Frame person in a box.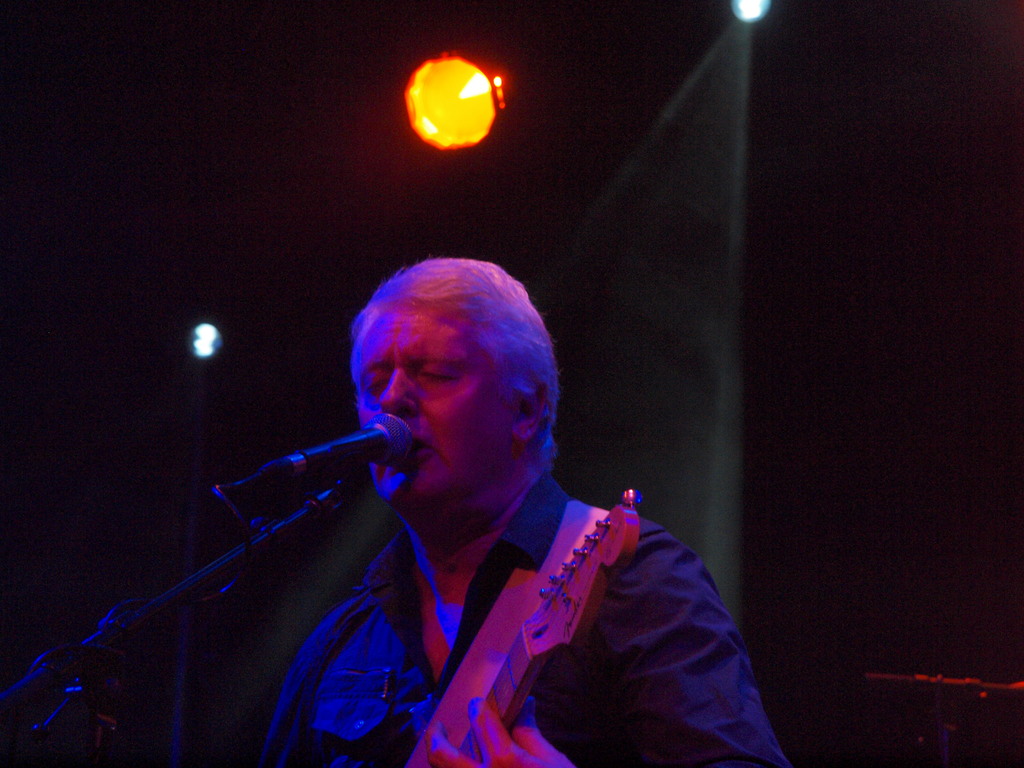
[165, 227, 737, 746].
